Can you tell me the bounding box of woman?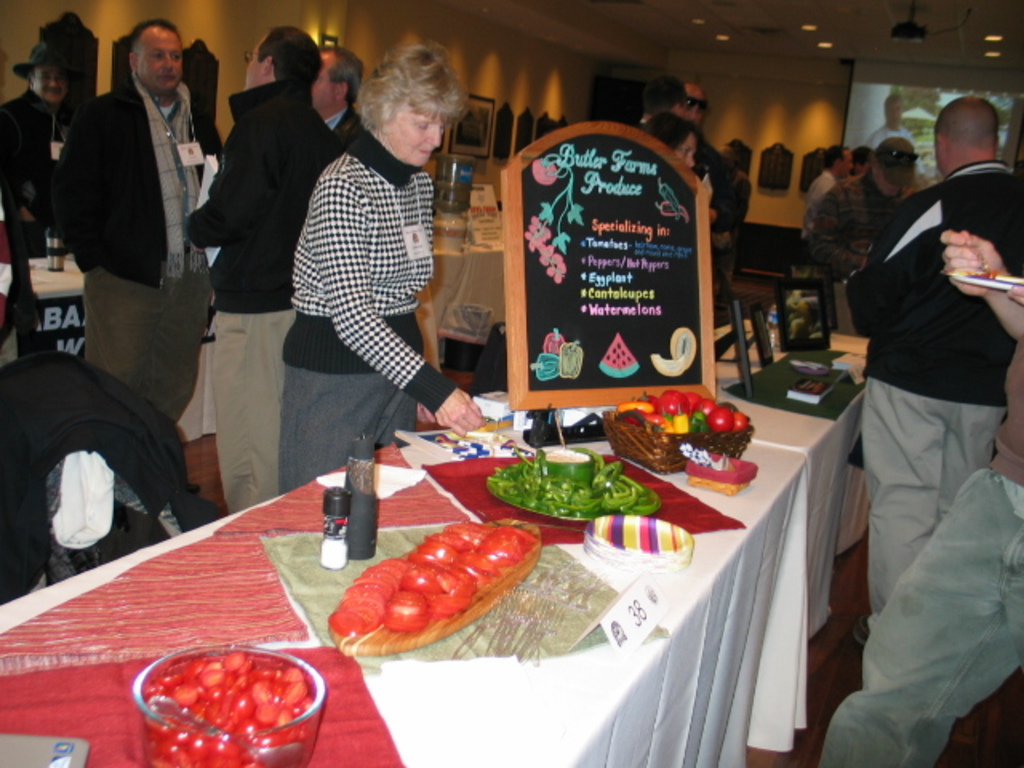
box(635, 112, 698, 176).
